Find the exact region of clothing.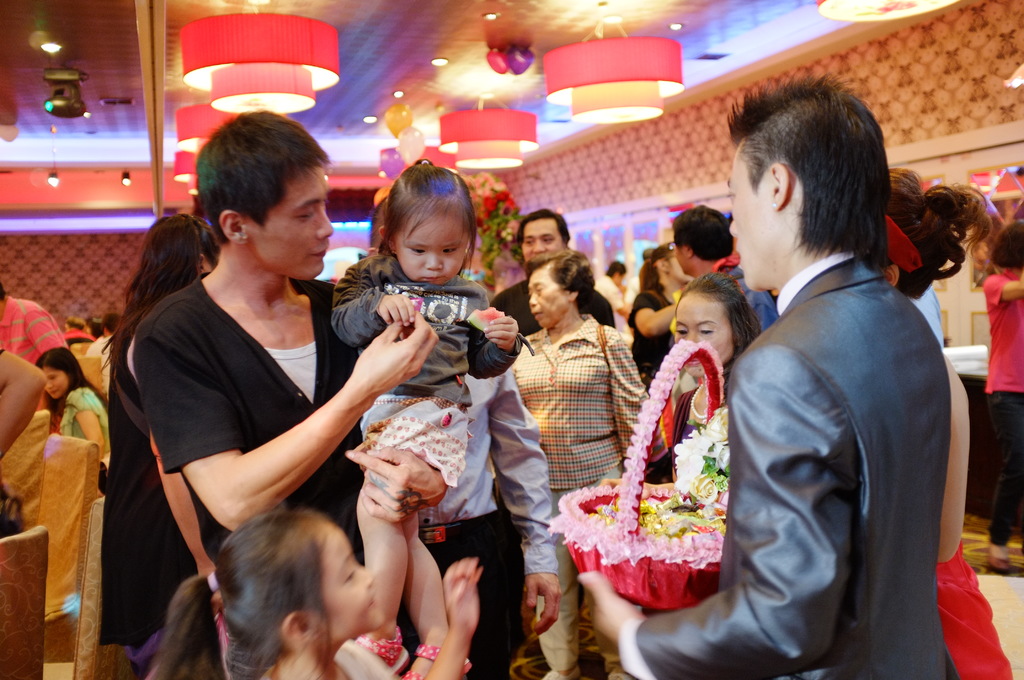
Exact region: {"left": 111, "top": 237, "right": 401, "bottom": 591}.
